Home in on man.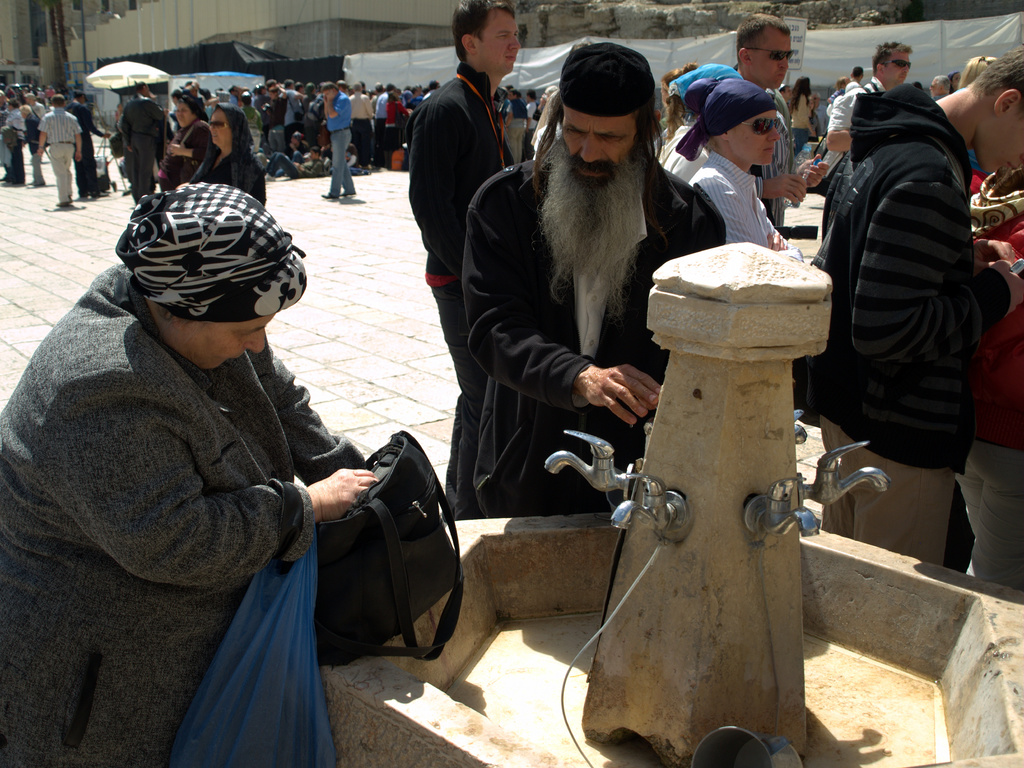
Homed in at {"x1": 322, "y1": 78, "x2": 354, "y2": 196}.
